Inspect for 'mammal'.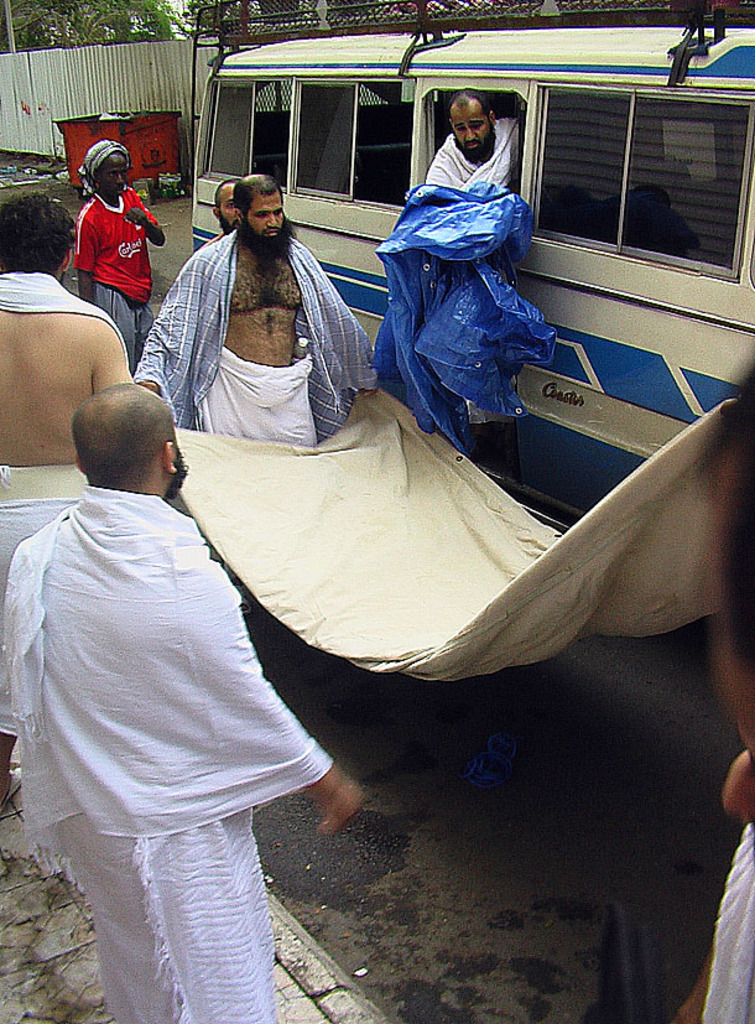
Inspection: crop(0, 182, 161, 812).
